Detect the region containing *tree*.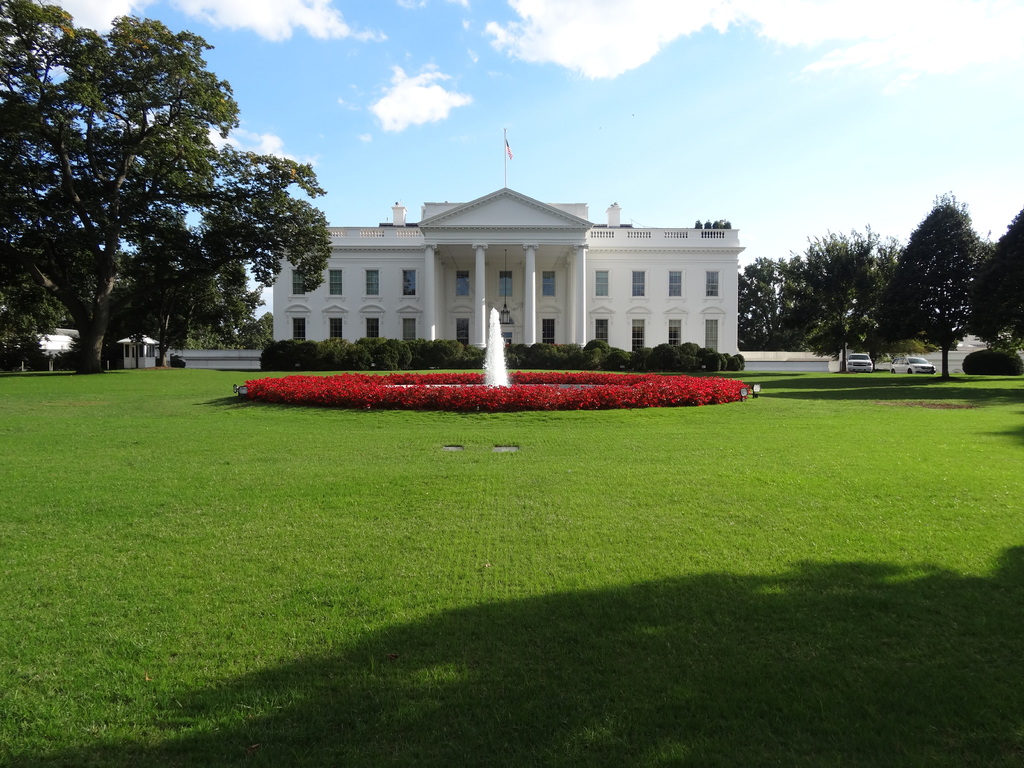
(left=964, top=202, right=1023, bottom=372).
